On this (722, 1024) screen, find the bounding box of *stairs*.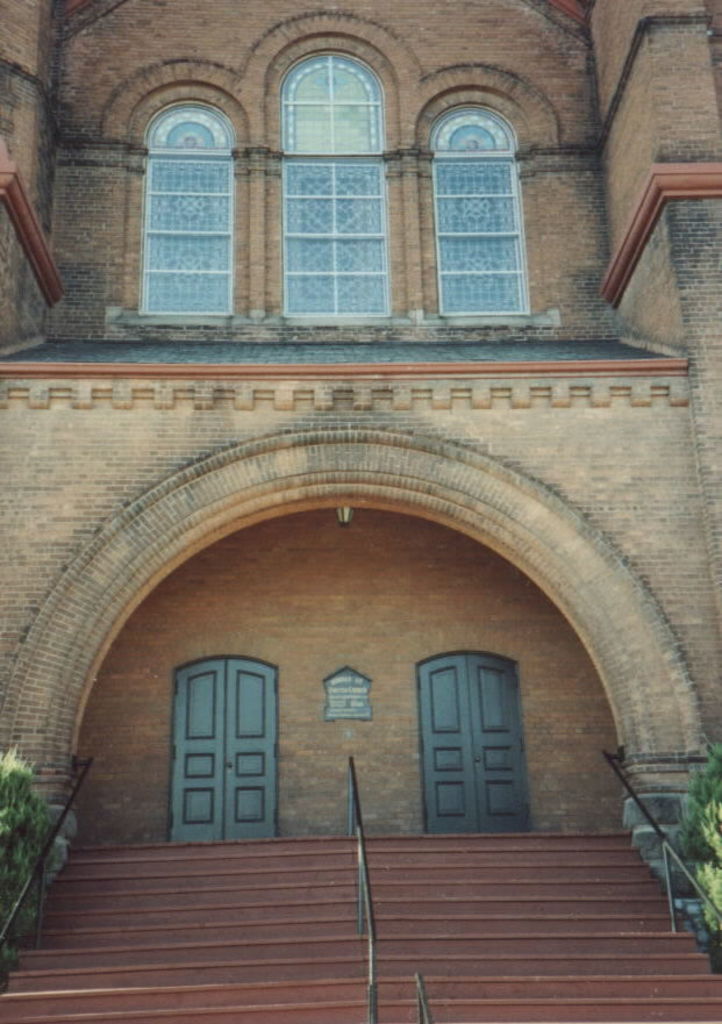
Bounding box: (0, 828, 721, 1023).
